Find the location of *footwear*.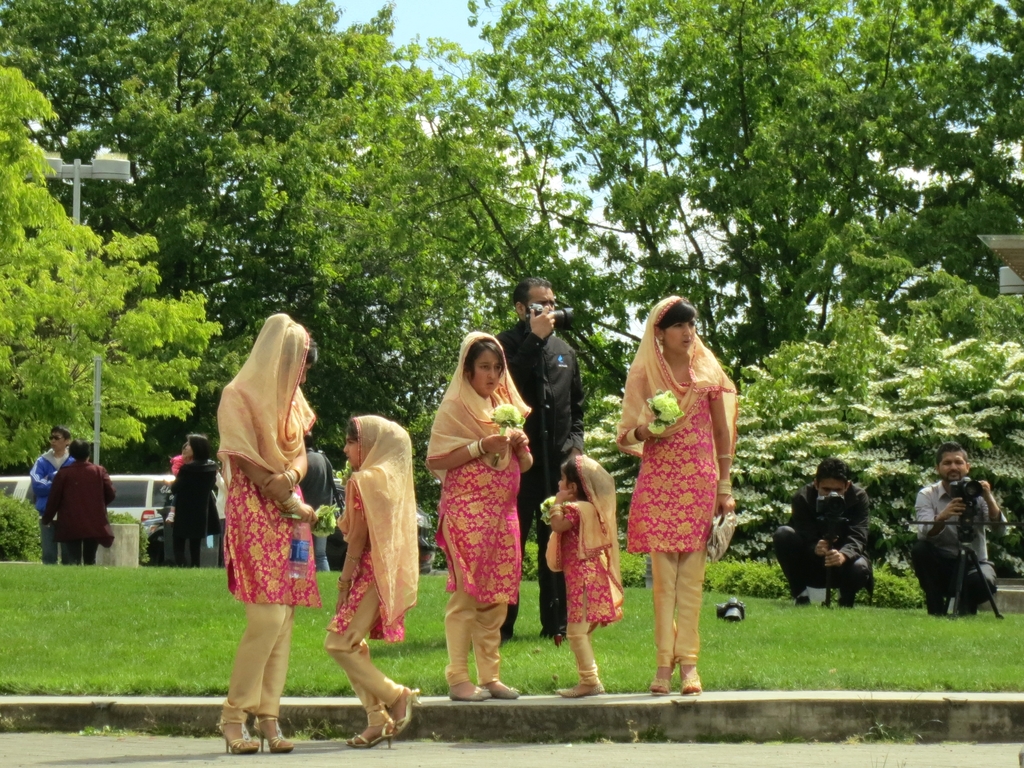
Location: rect(445, 685, 493, 699).
